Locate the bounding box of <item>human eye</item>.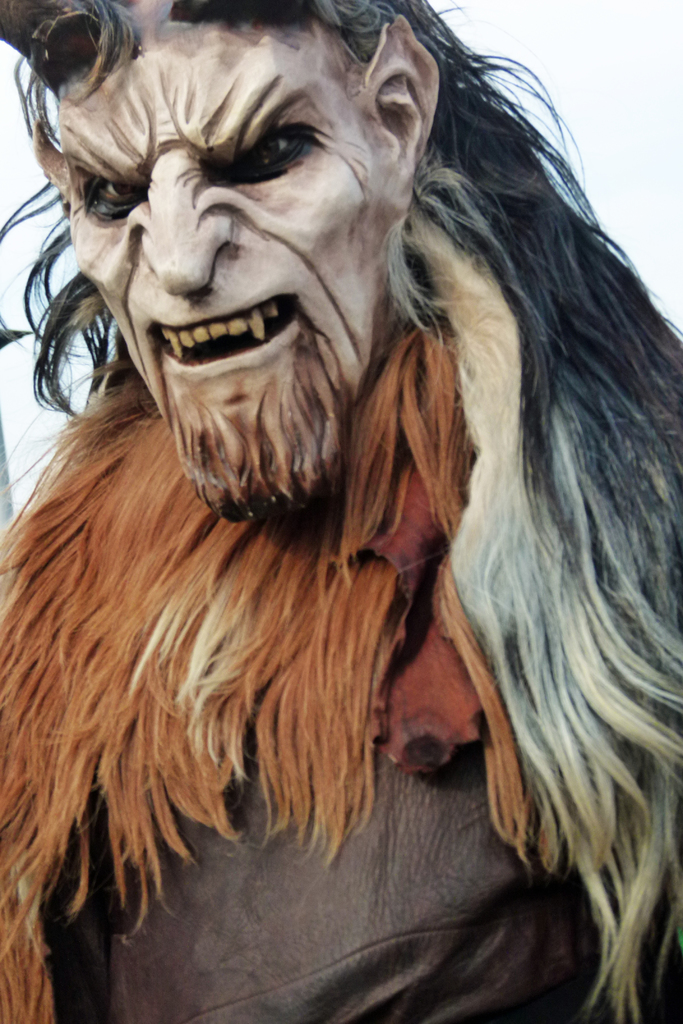
Bounding box: <region>76, 170, 153, 218</region>.
